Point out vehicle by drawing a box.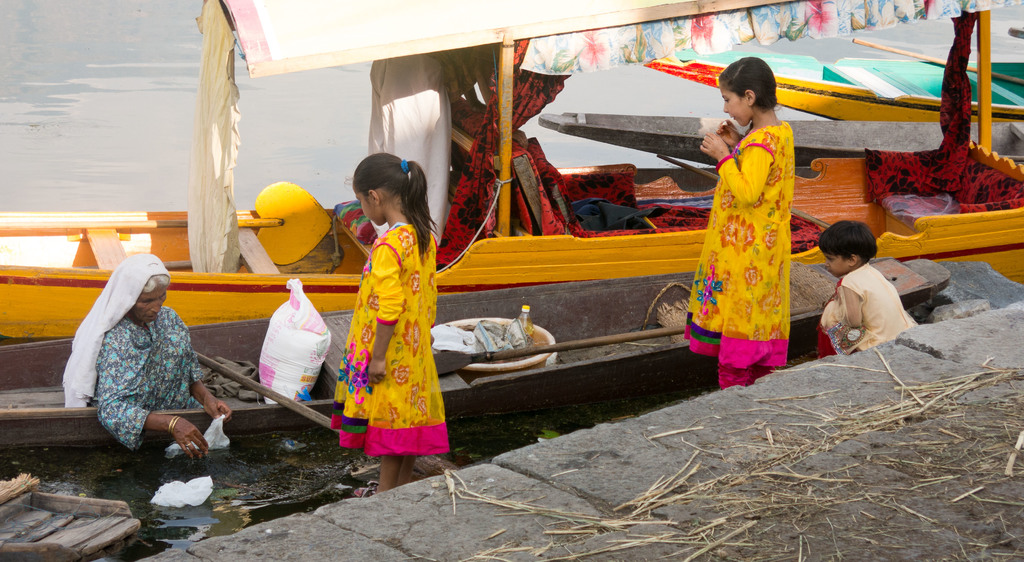
bbox=(0, 0, 1022, 405).
